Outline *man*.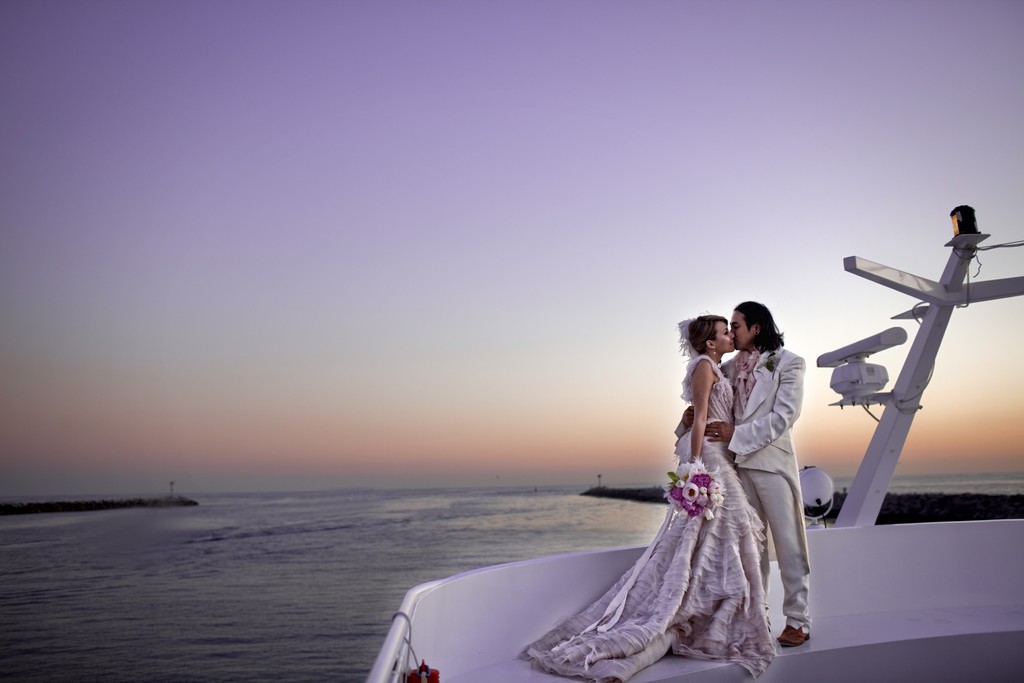
Outline: select_region(702, 300, 820, 621).
